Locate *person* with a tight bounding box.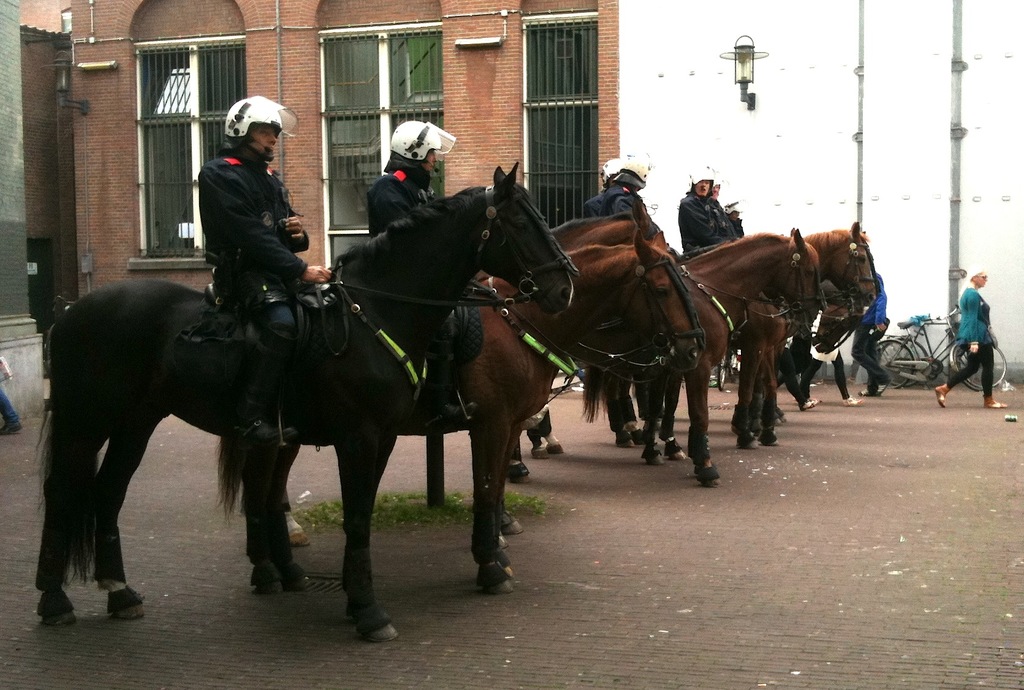
x1=676, y1=160, x2=737, y2=256.
